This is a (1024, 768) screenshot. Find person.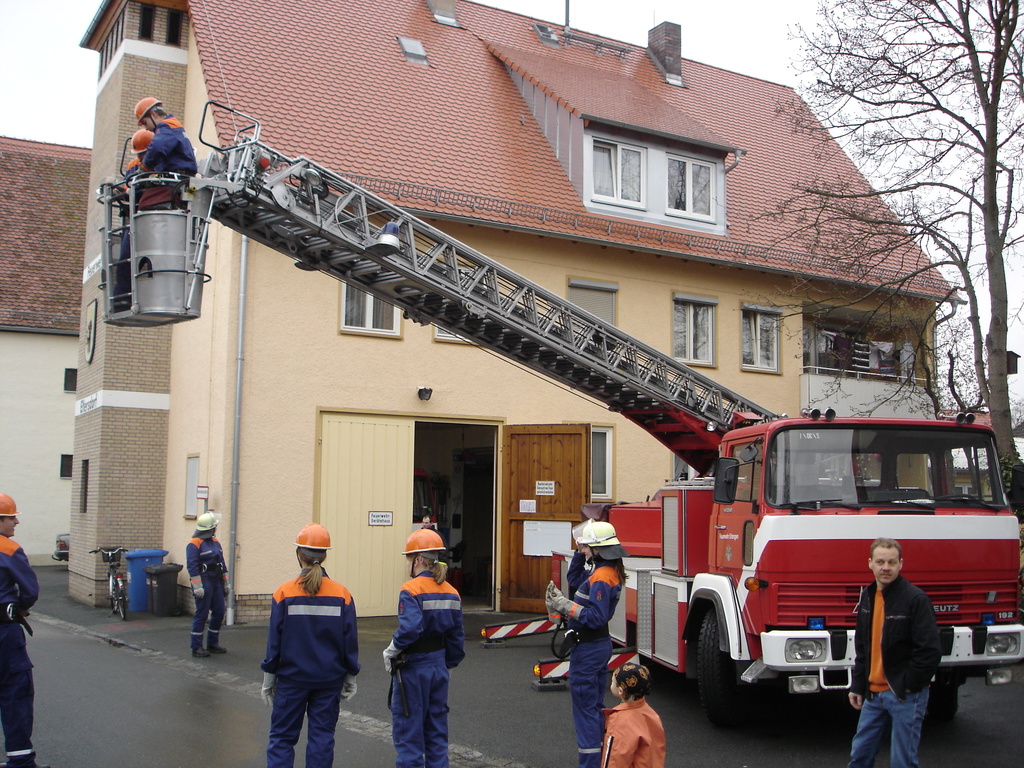
Bounding box: [845,539,940,767].
